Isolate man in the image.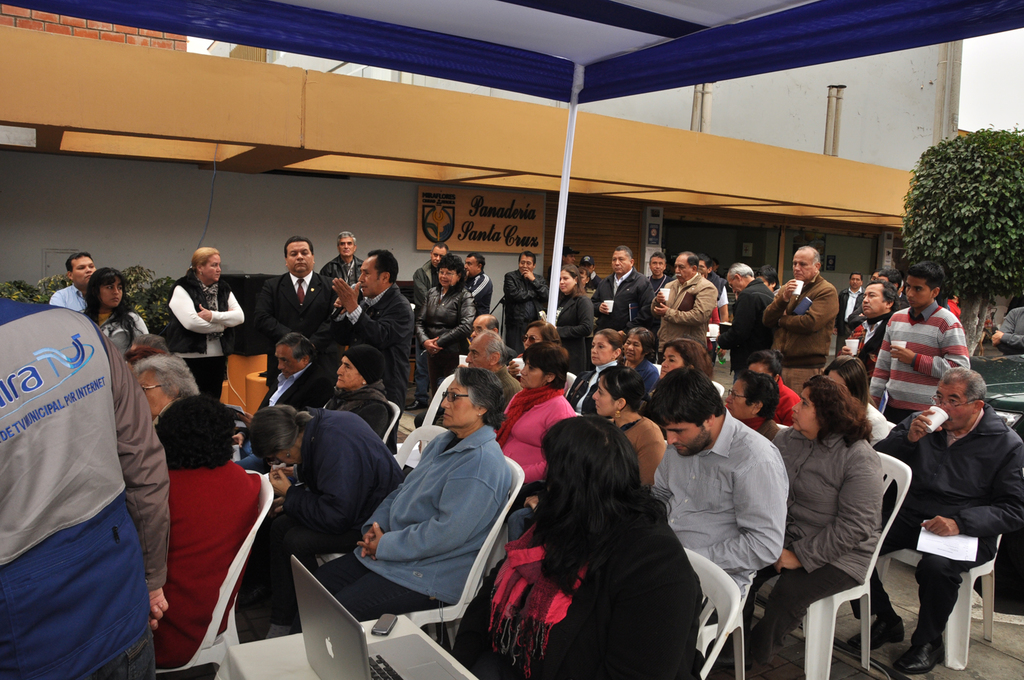
Isolated region: locate(644, 253, 677, 365).
